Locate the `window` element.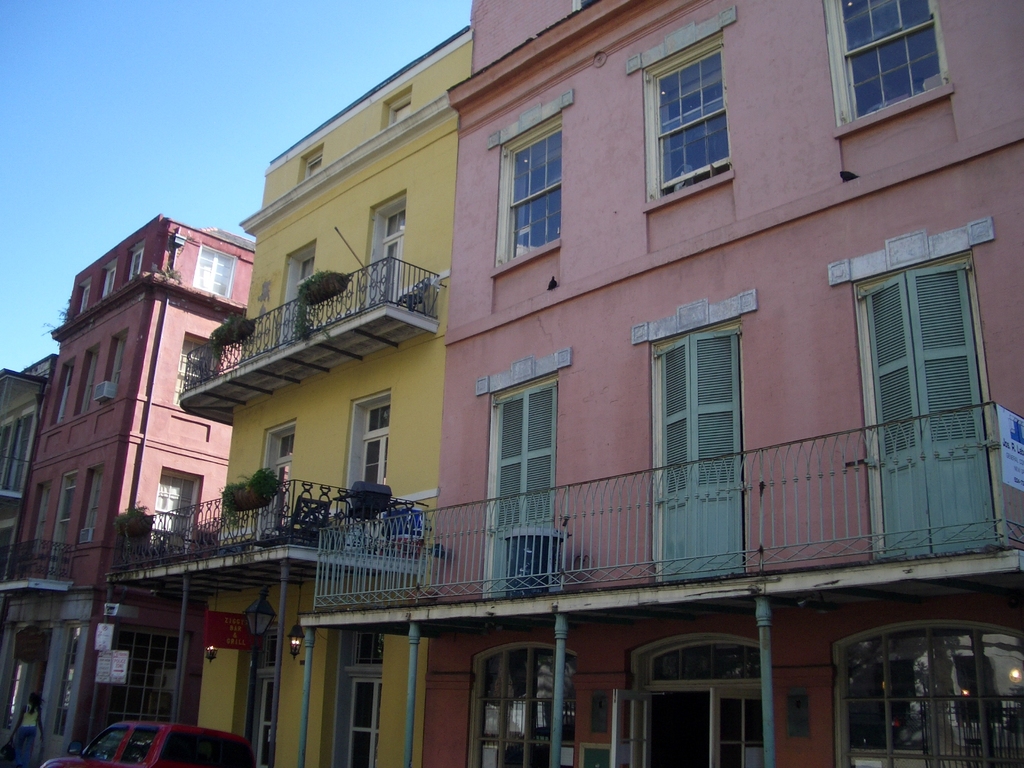
Element bbox: {"left": 492, "top": 108, "right": 562, "bottom": 268}.
